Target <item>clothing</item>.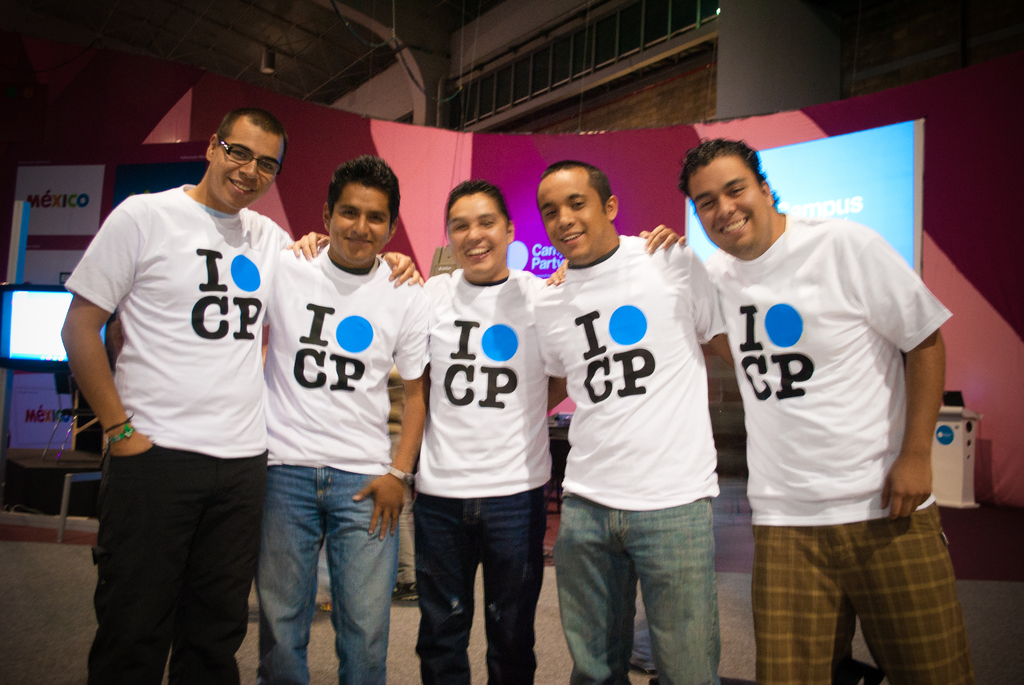
Target region: x1=525 y1=231 x2=725 y2=677.
